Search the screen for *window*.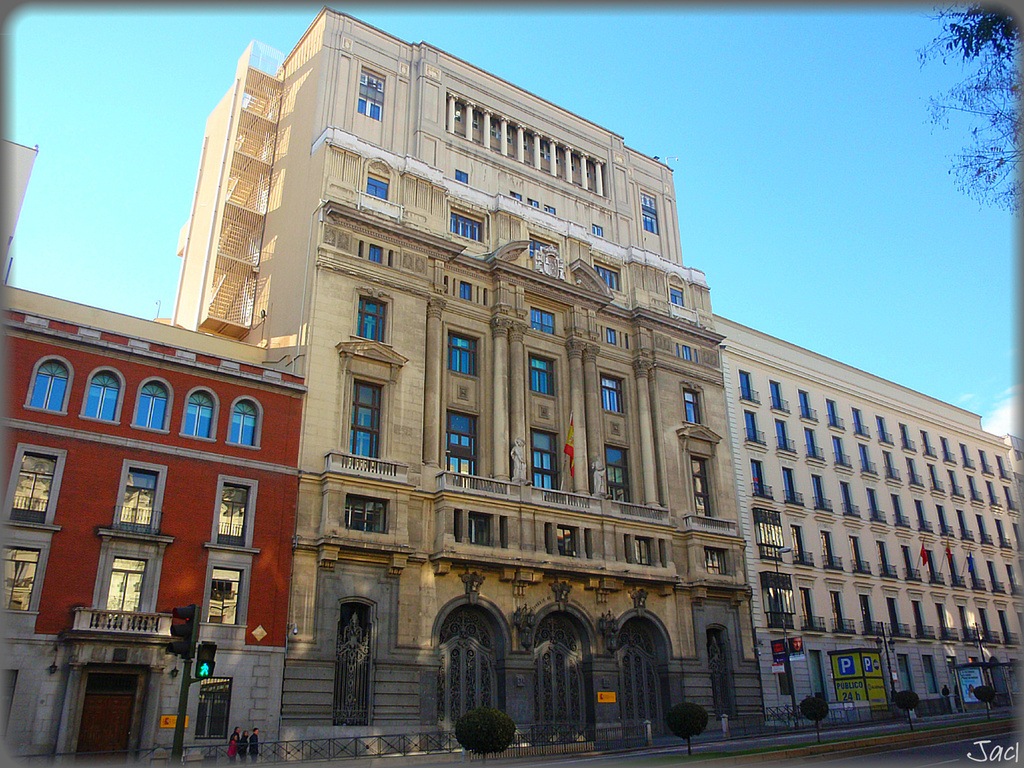
Found at region(207, 569, 243, 625).
